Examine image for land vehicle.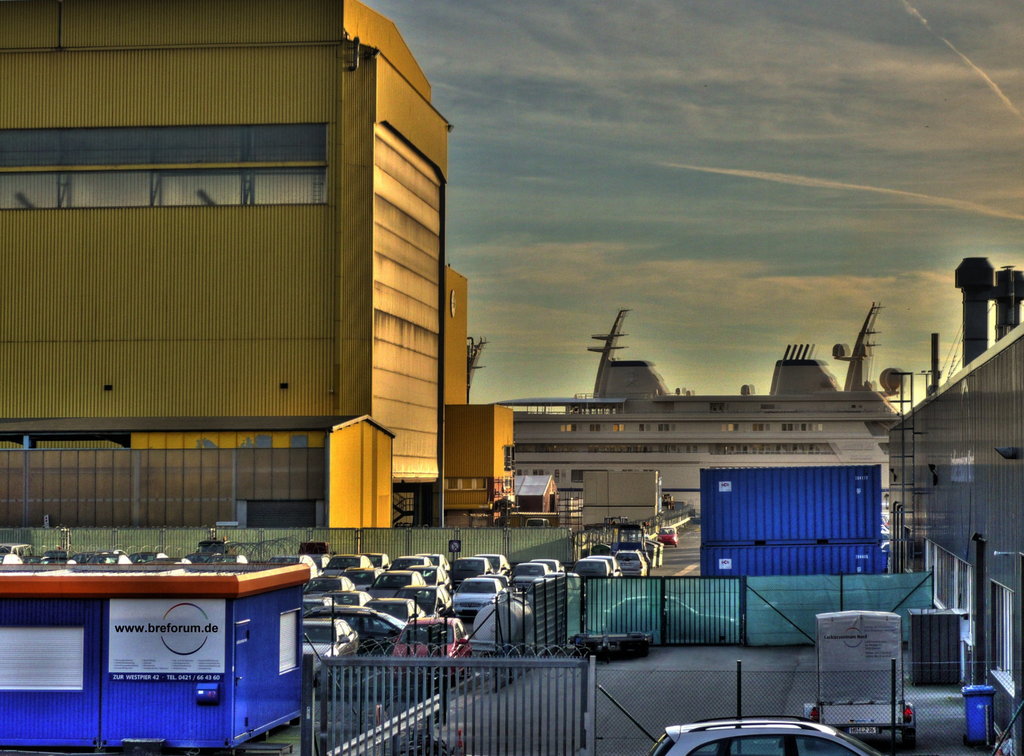
Examination result: 600:591:740:643.
